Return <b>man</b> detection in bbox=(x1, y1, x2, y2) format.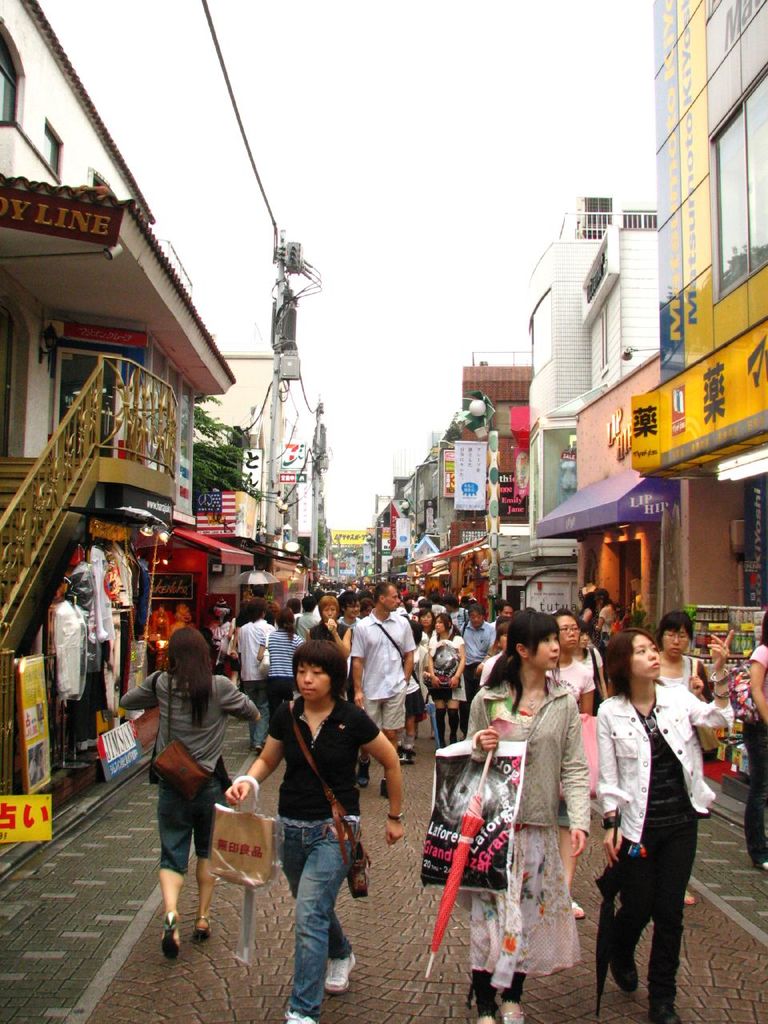
bbox=(348, 583, 415, 789).
